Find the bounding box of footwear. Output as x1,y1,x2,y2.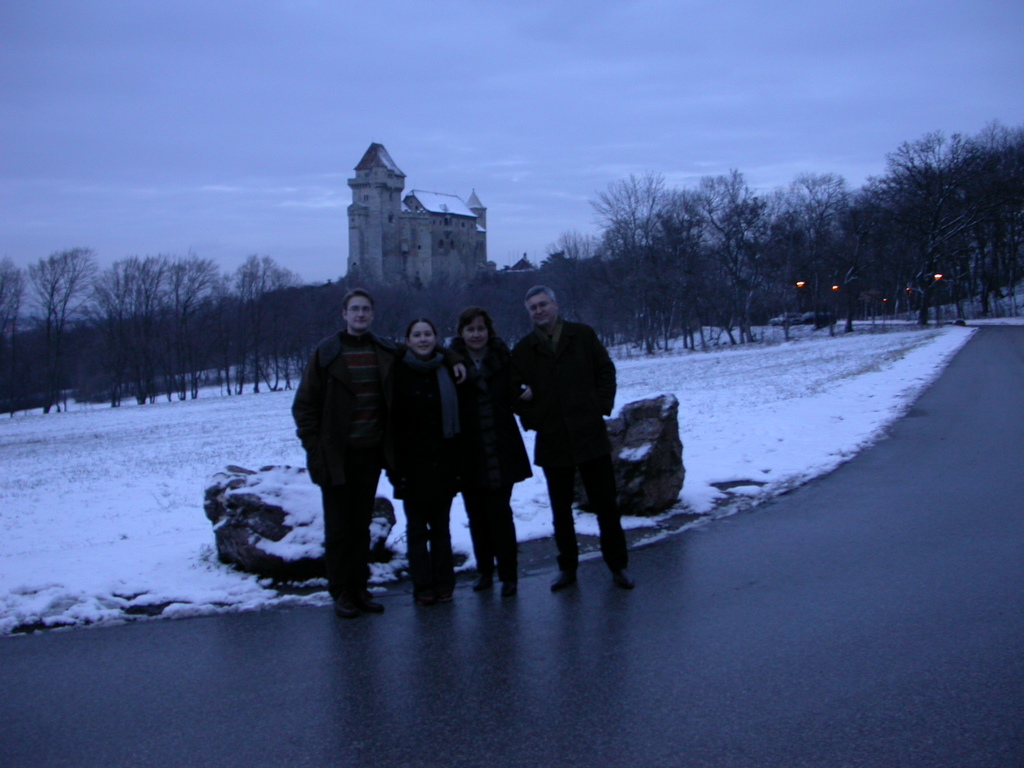
468,572,490,592.
